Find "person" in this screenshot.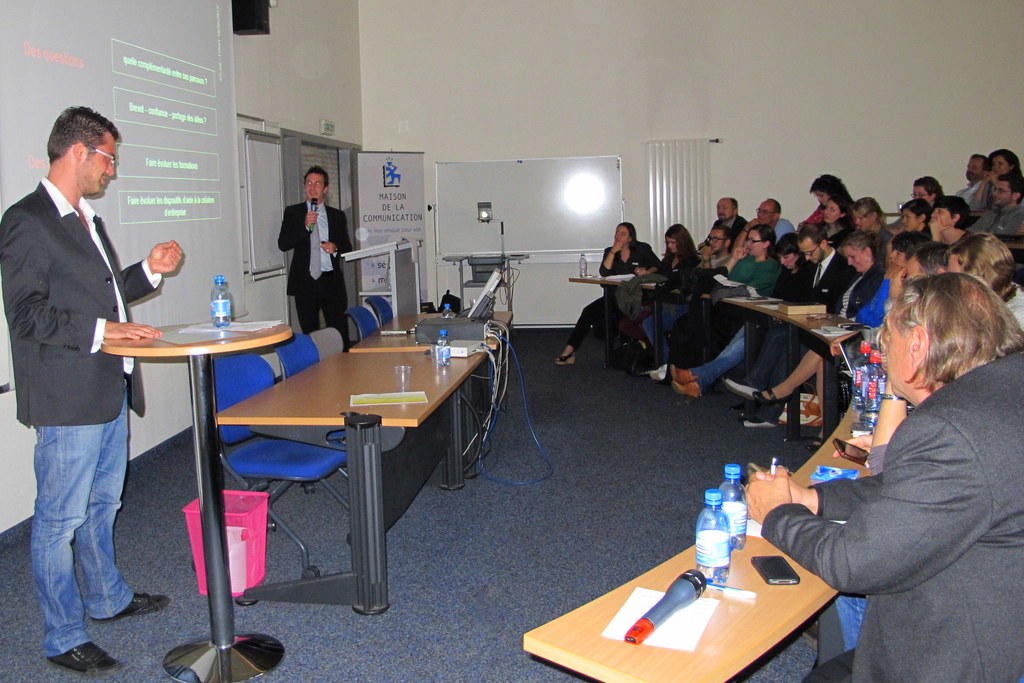
The bounding box for "person" is x1=904, y1=179, x2=943, y2=217.
